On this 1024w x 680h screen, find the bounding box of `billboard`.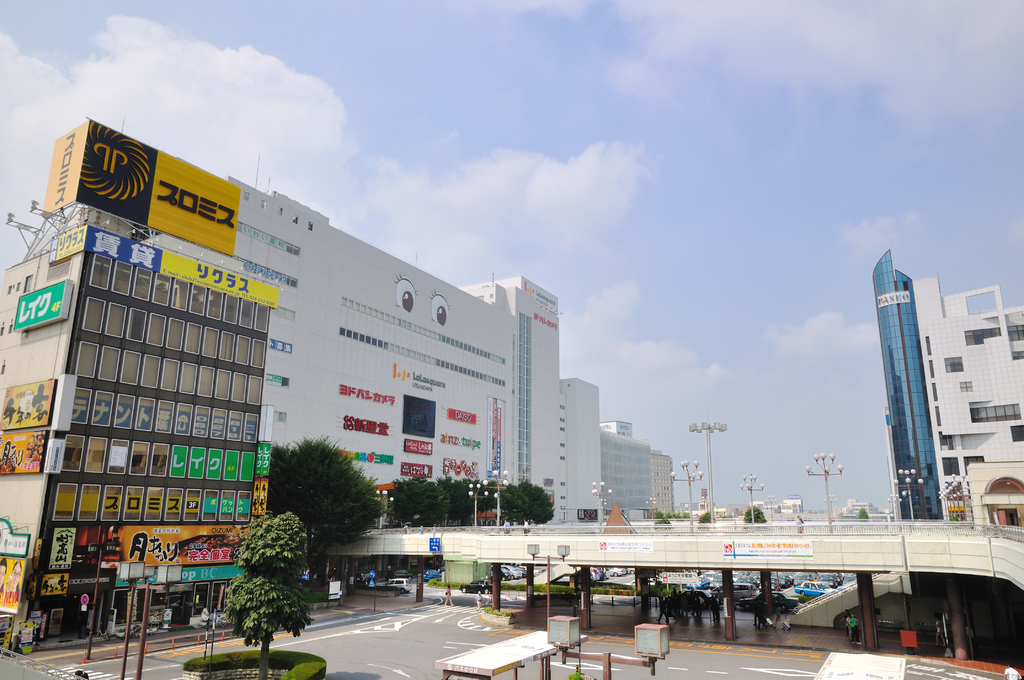
Bounding box: 83 226 278 307.
